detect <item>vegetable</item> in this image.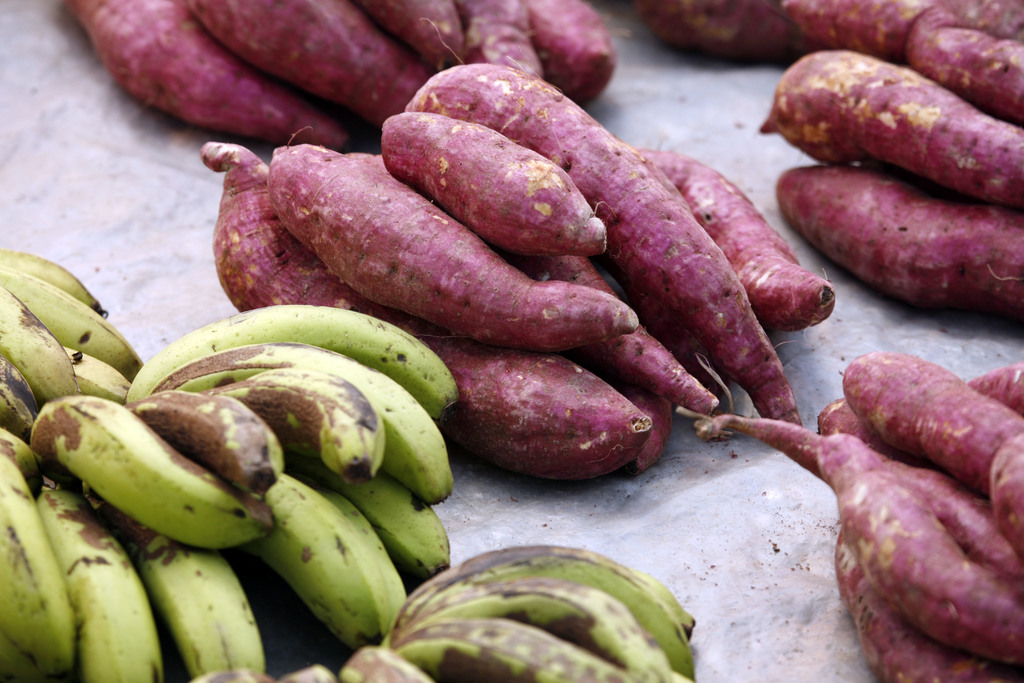
Detection: {"x1": 435, "y1": 342, "x2": 682, "y2": 478}.
